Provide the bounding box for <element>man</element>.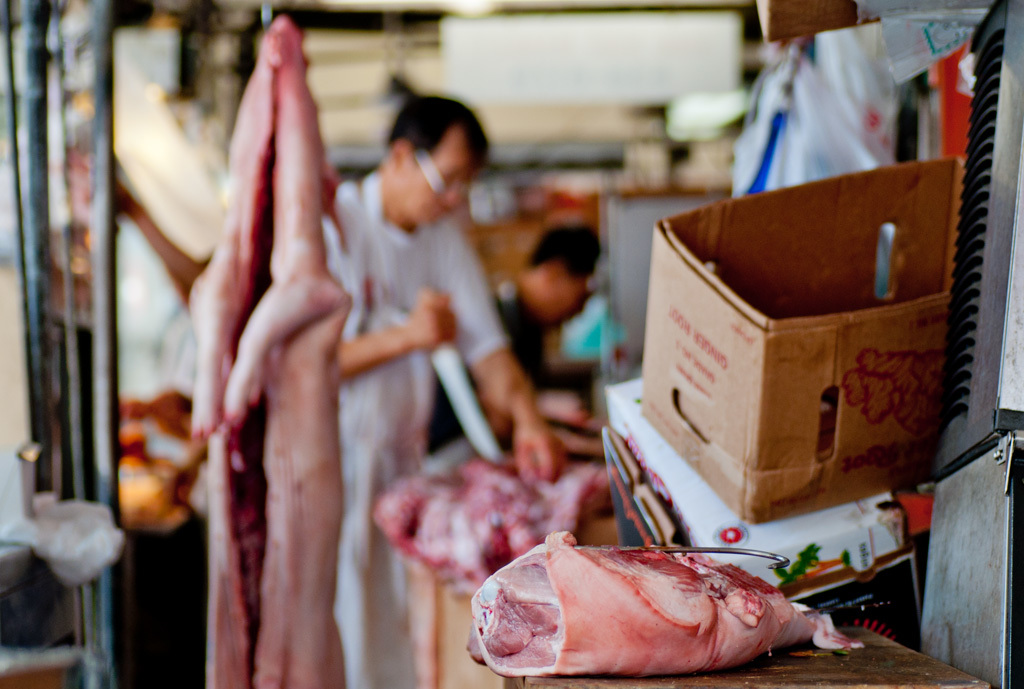
crop(424, 223, 601, 456).
